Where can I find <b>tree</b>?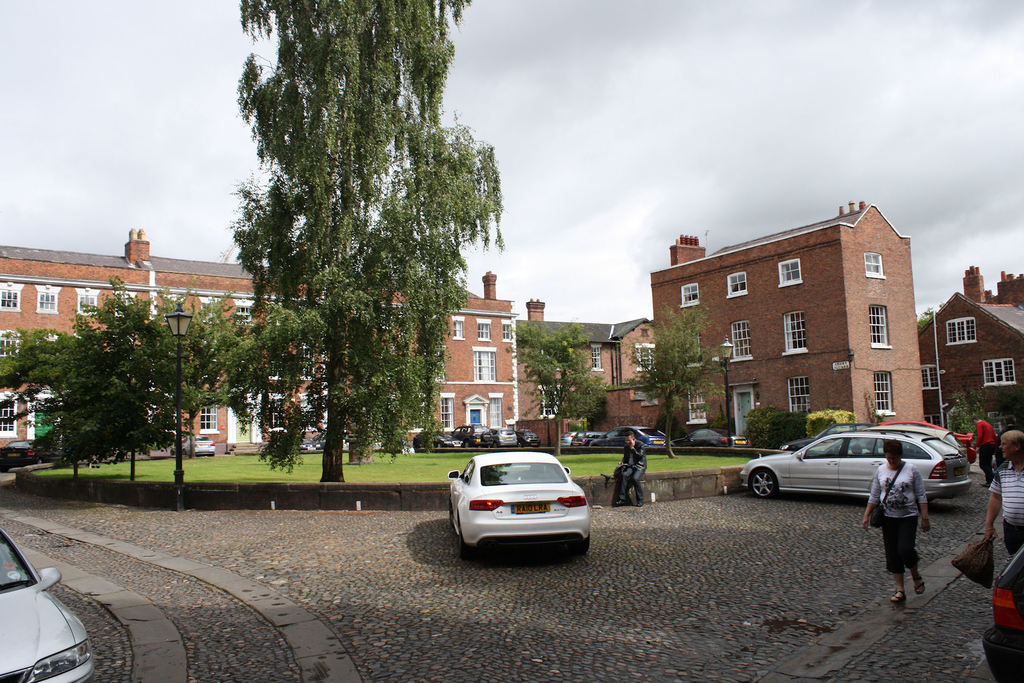
You can find it at select_region(947, 388, 988, 456).
